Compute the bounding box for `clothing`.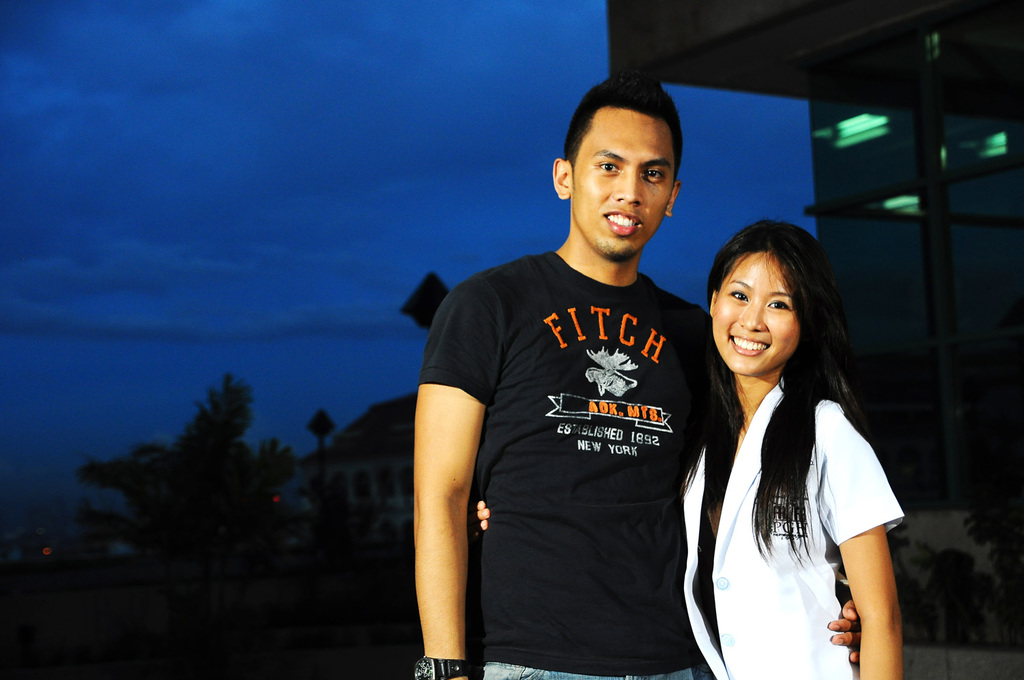
[683,372,903,679].
